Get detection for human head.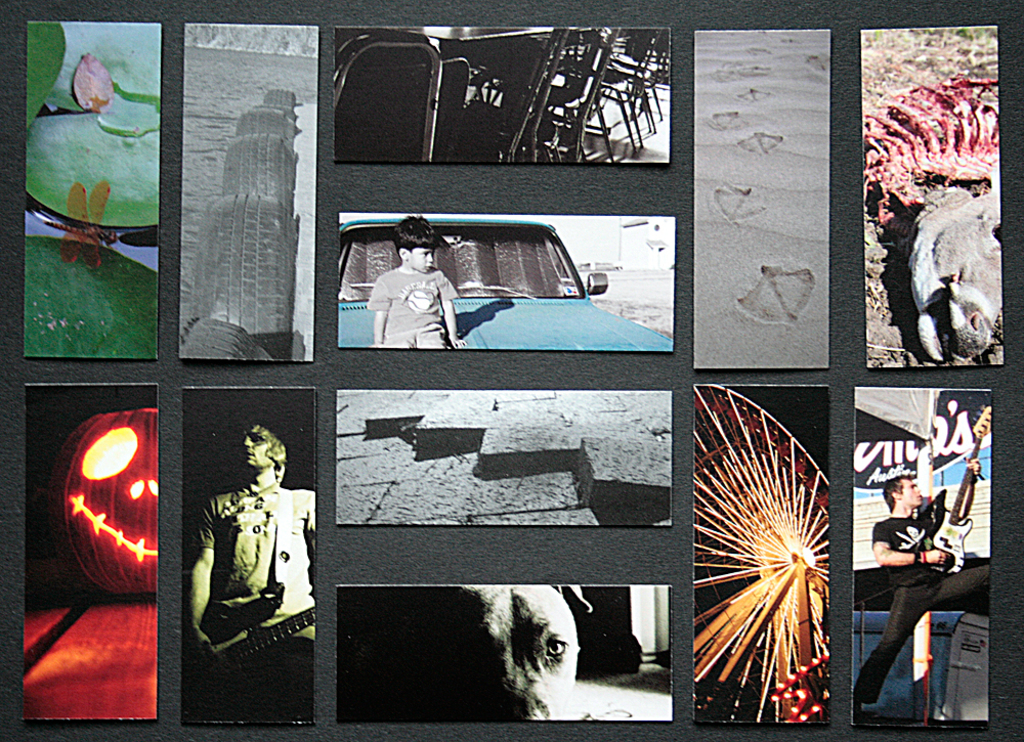
Detection: box(391, 211, 437, 270).
